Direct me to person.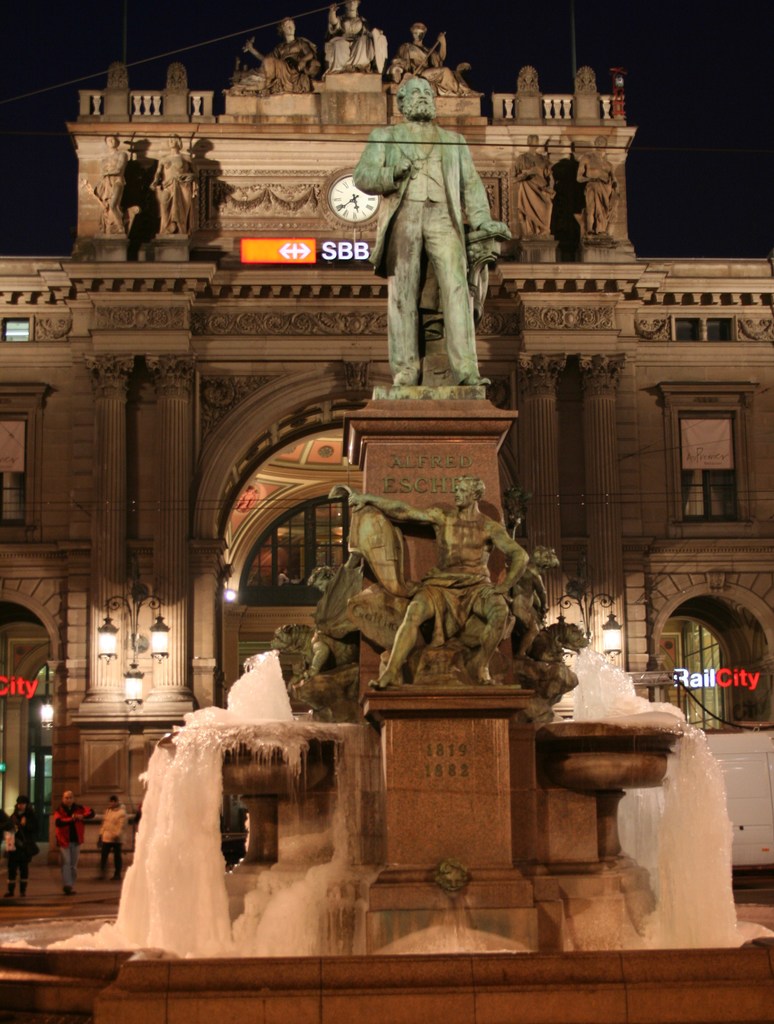
Direction: <region>576, 136, 615, 236</region>.
